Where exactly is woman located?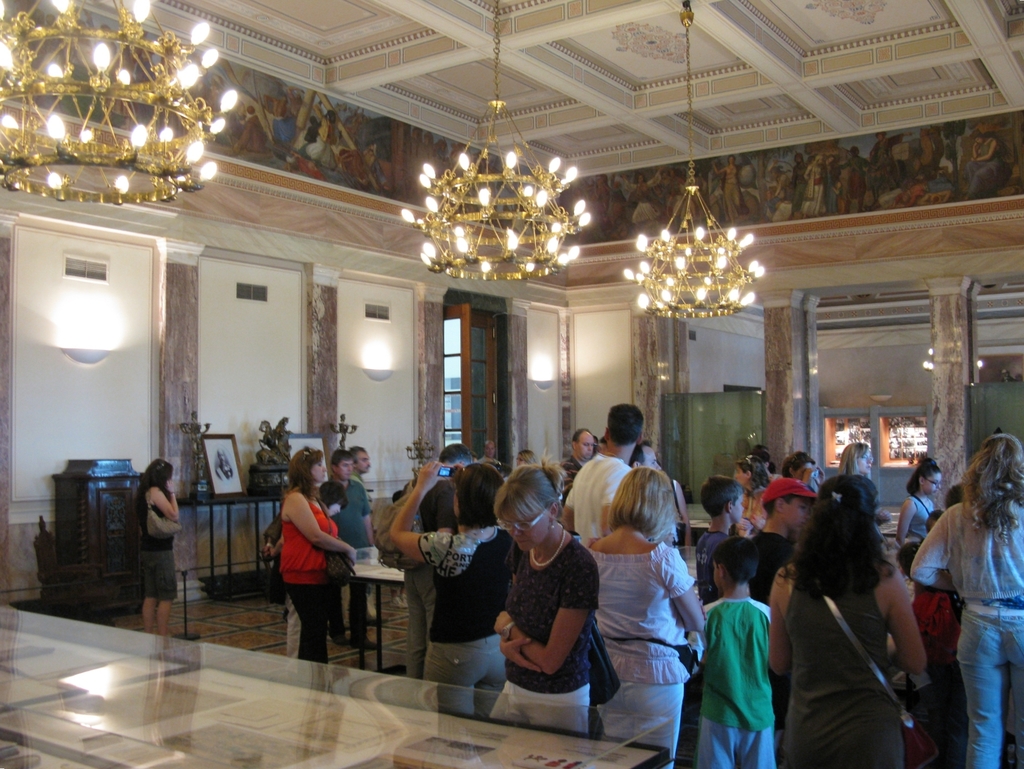
Its bounding box is bbox(403, 480, 454, 679).
